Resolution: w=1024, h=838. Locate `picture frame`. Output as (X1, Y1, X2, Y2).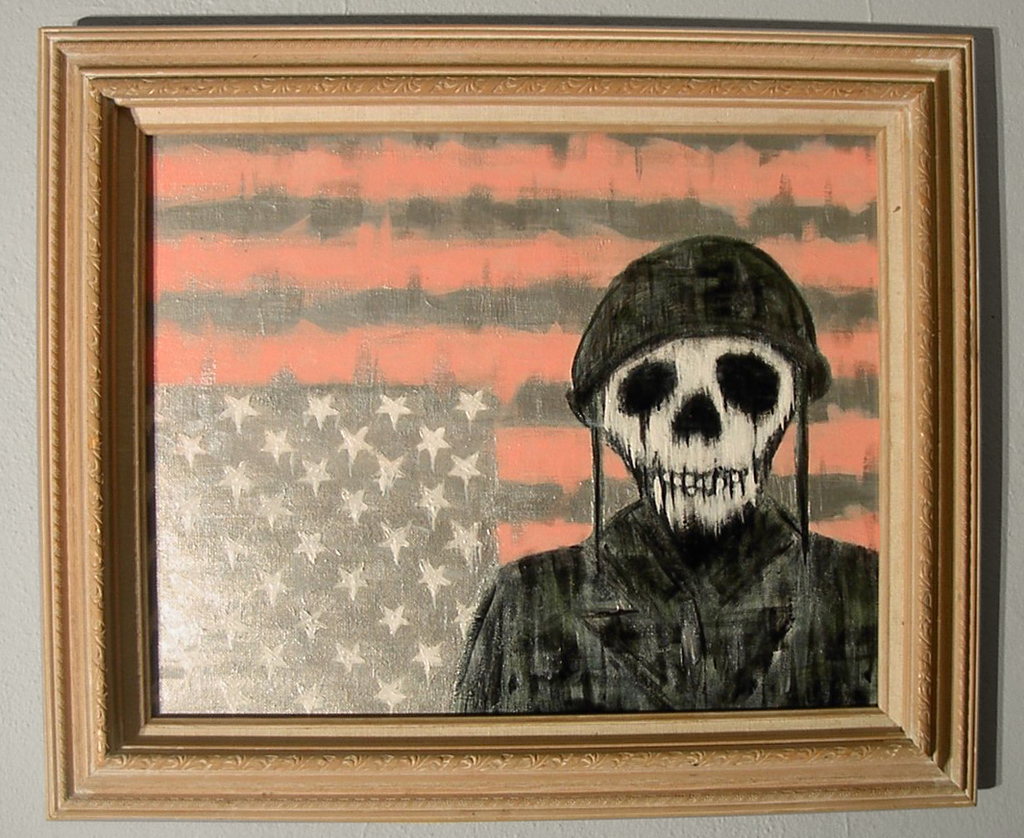
(6, 0, 1005, 835).
